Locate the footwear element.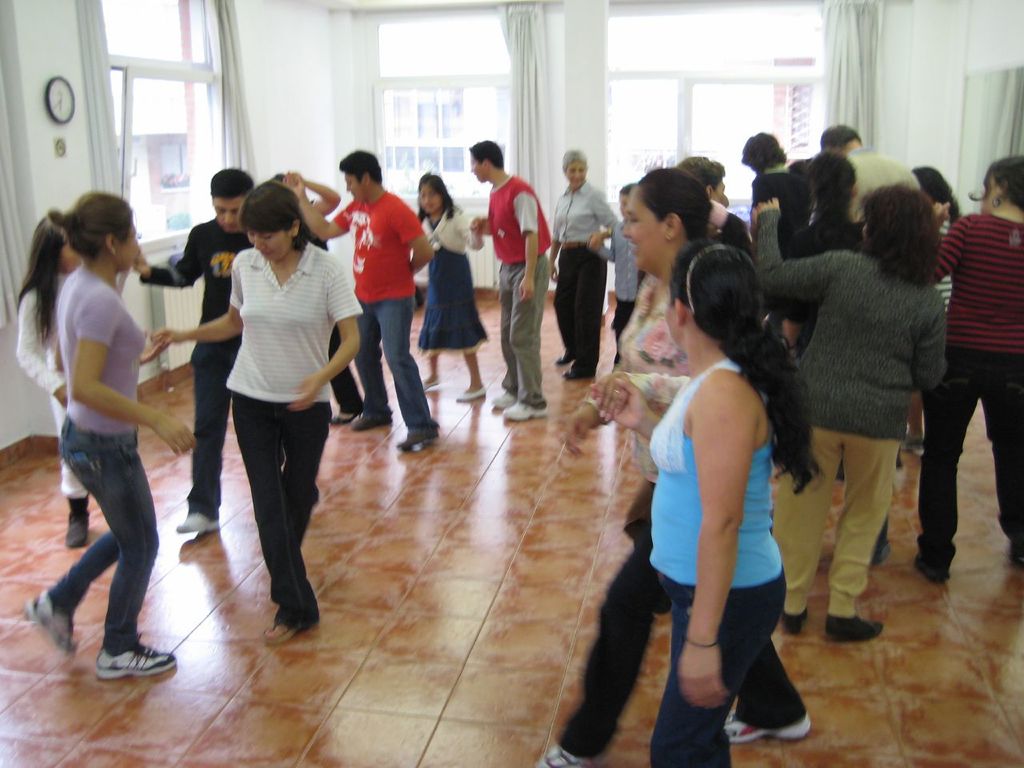
Element bbox: 267 611 306 647.
